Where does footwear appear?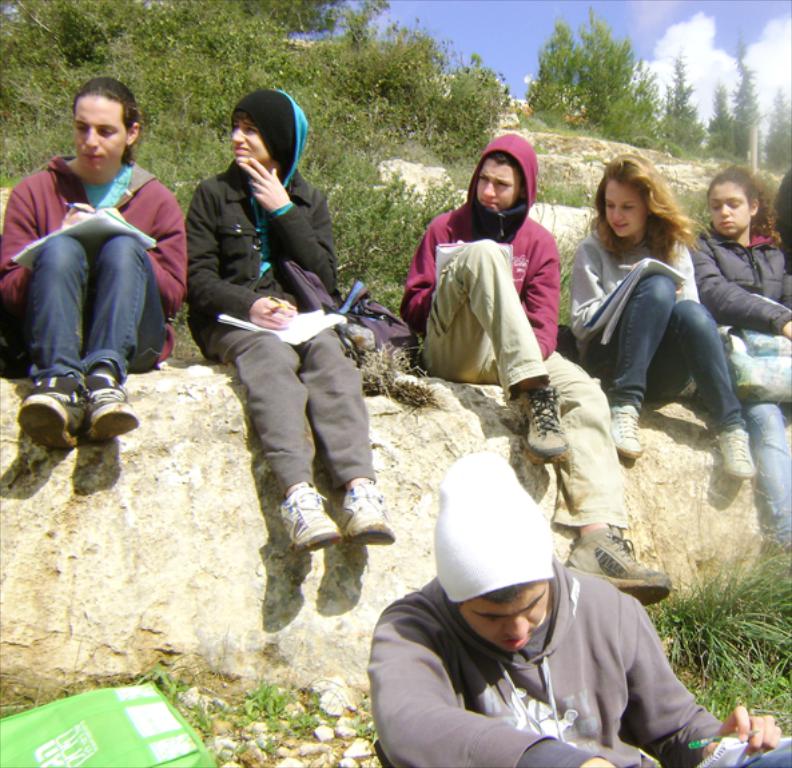
Appears at locate(335, 482, 394, 545).
